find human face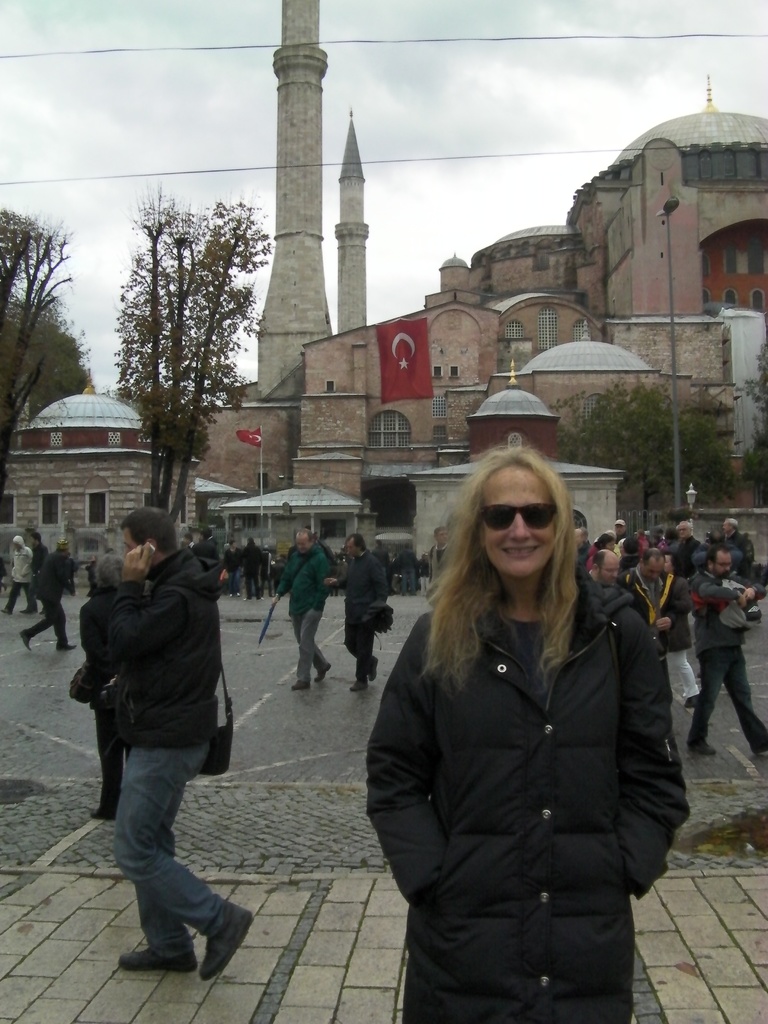
(x1=487, y1=474, x2=557, y2=580)
